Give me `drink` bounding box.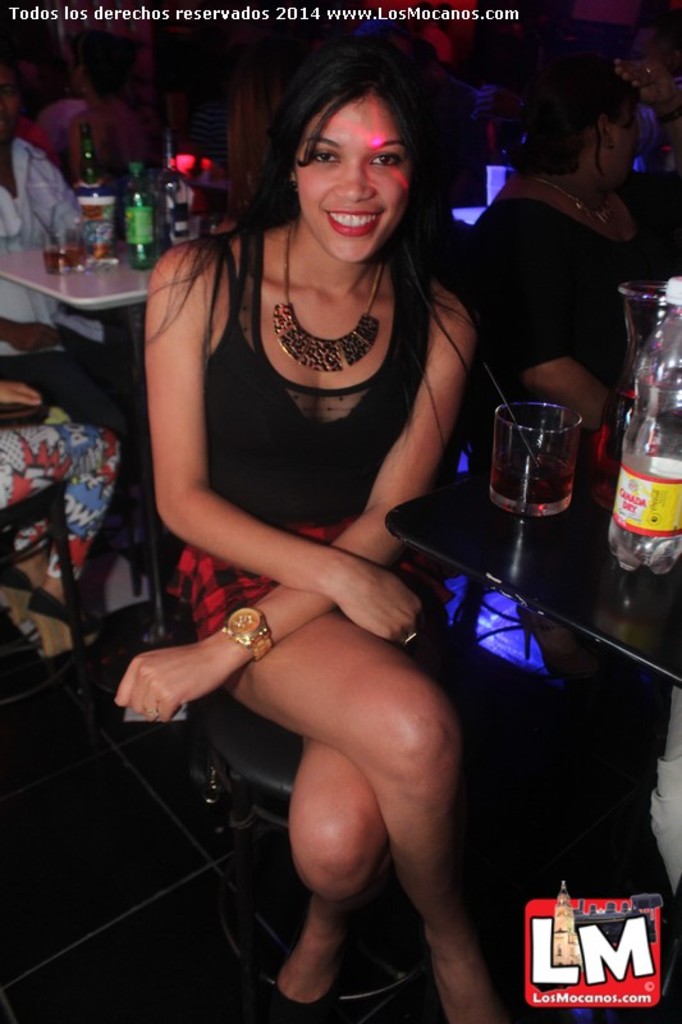
x1=46 y1=244 x2=84 y2=269.
